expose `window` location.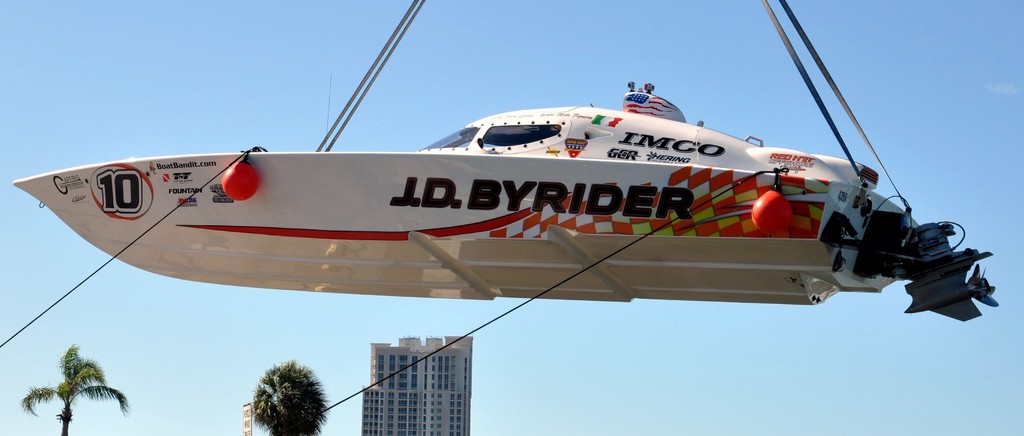
Exposed at box(477, 113, 564, 150).
